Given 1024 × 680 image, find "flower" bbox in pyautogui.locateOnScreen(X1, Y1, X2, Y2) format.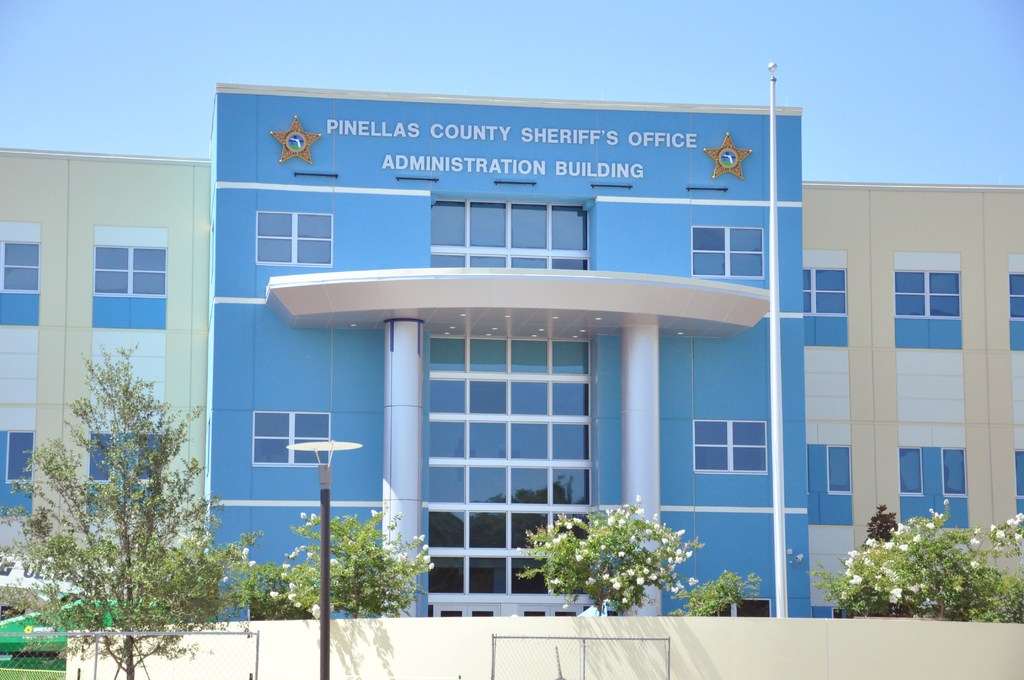
pyautogui.locateOnScreen(621, 599, 626, 603).
